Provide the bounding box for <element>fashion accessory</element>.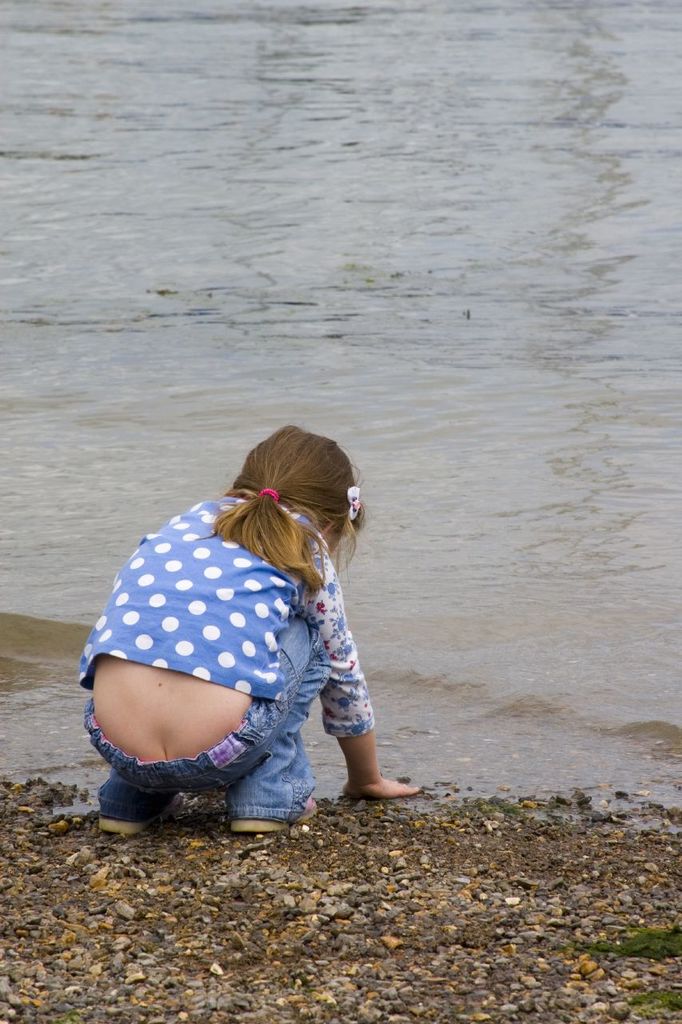
Rect(257, 482, 276, 502).
